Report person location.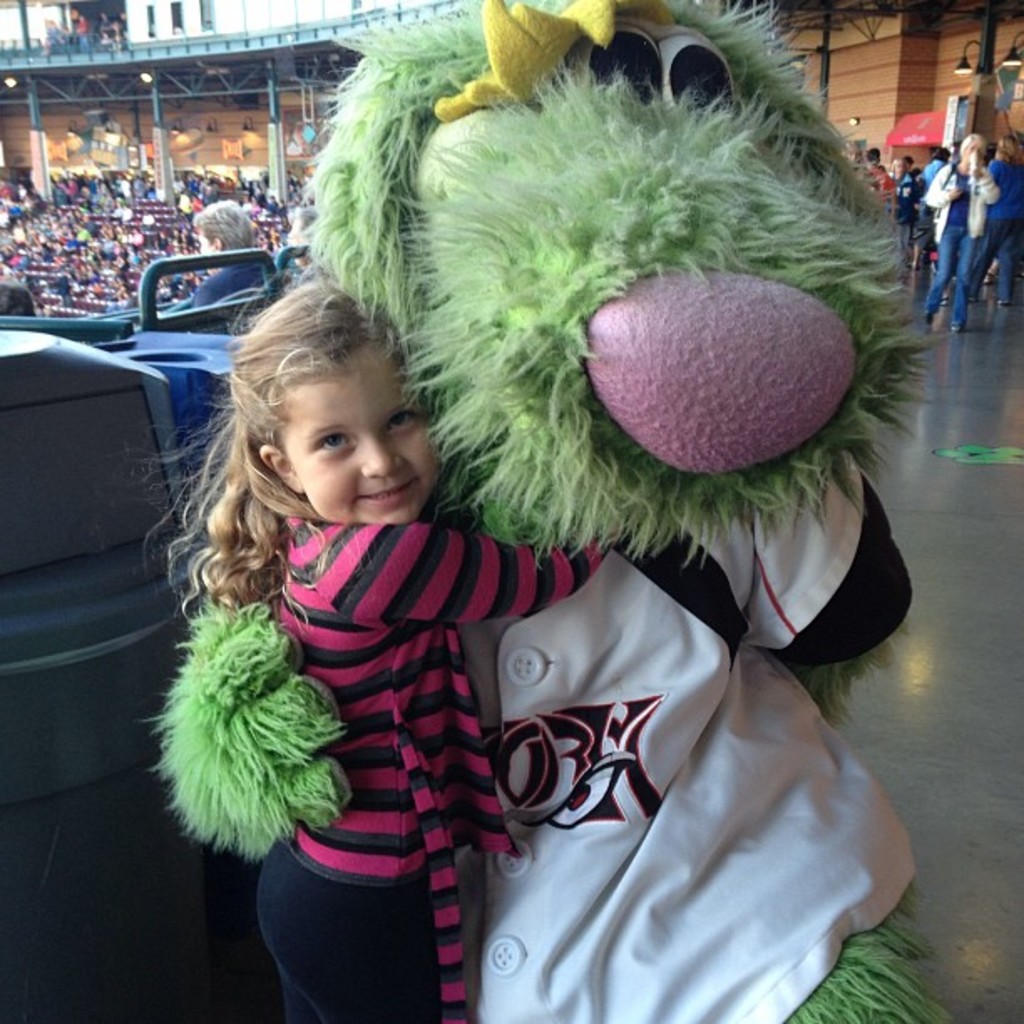
Report: [left=152, top=266, right=592, bottom=999].
